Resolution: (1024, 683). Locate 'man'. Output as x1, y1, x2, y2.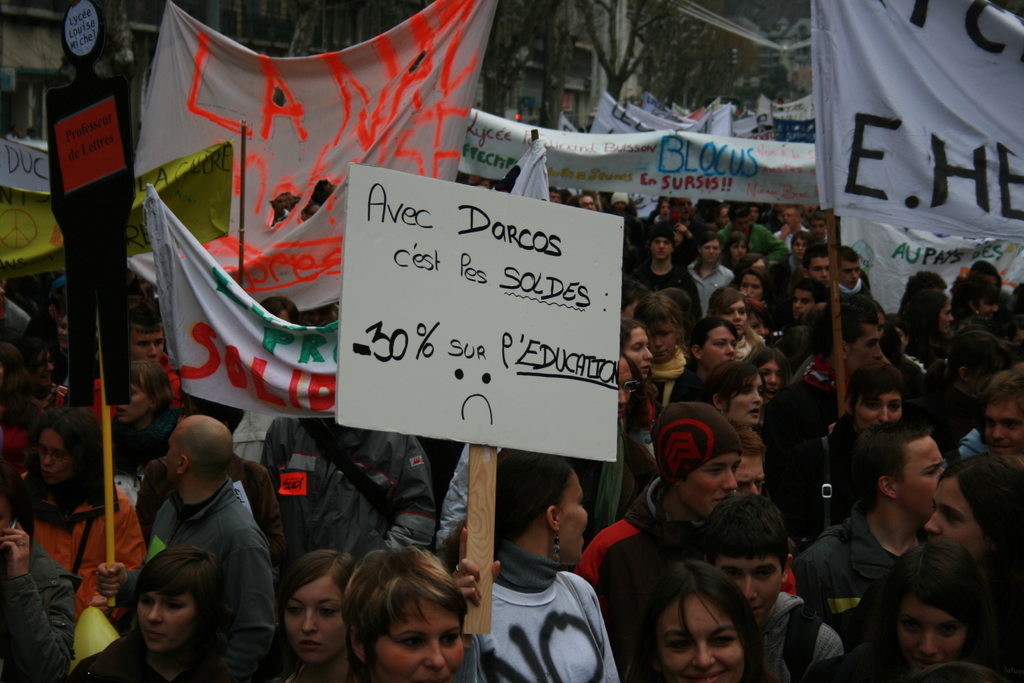
824, 239, 874, 314.
